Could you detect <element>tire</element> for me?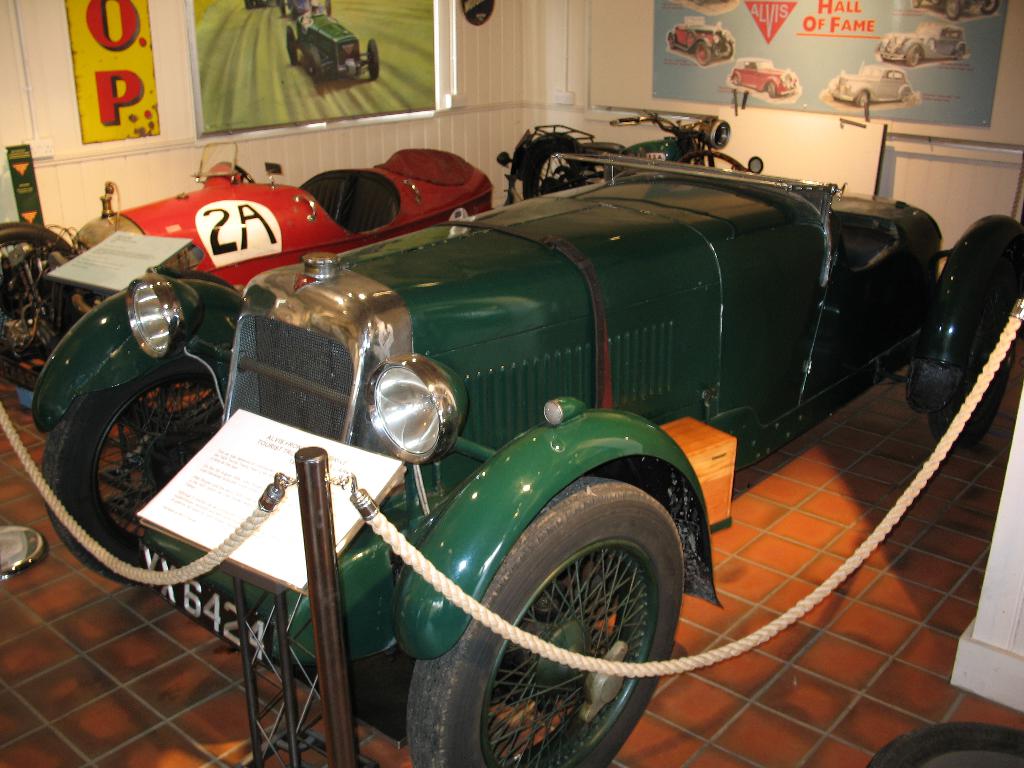
Detection result: <box>768,82,778,99</box>.
